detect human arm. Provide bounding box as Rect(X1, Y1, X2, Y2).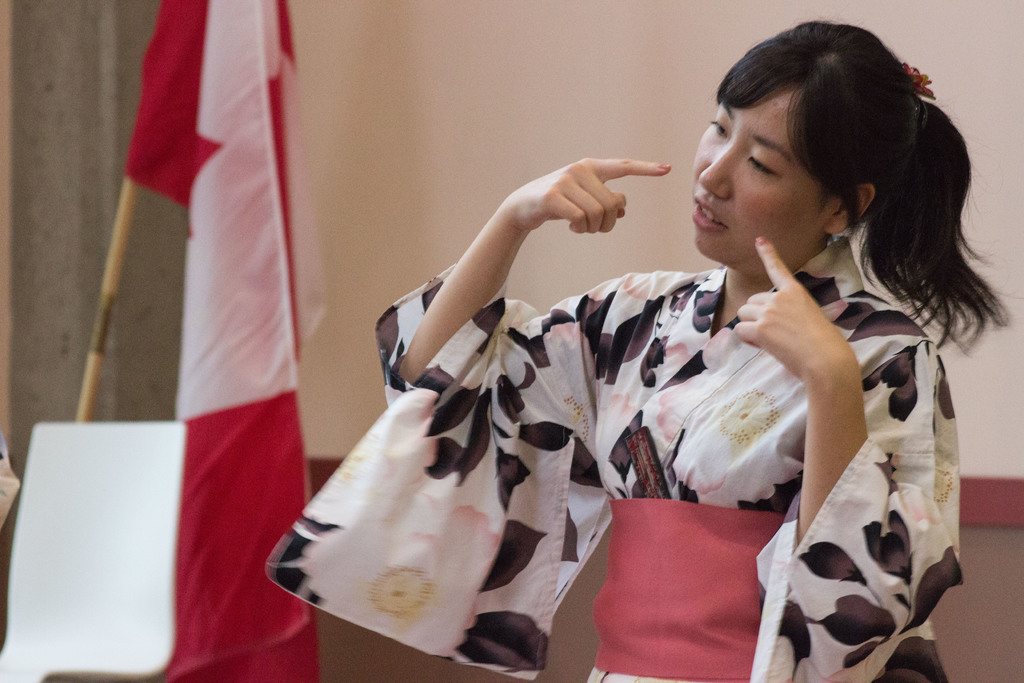
Rect(383, 158, 658, 396).
